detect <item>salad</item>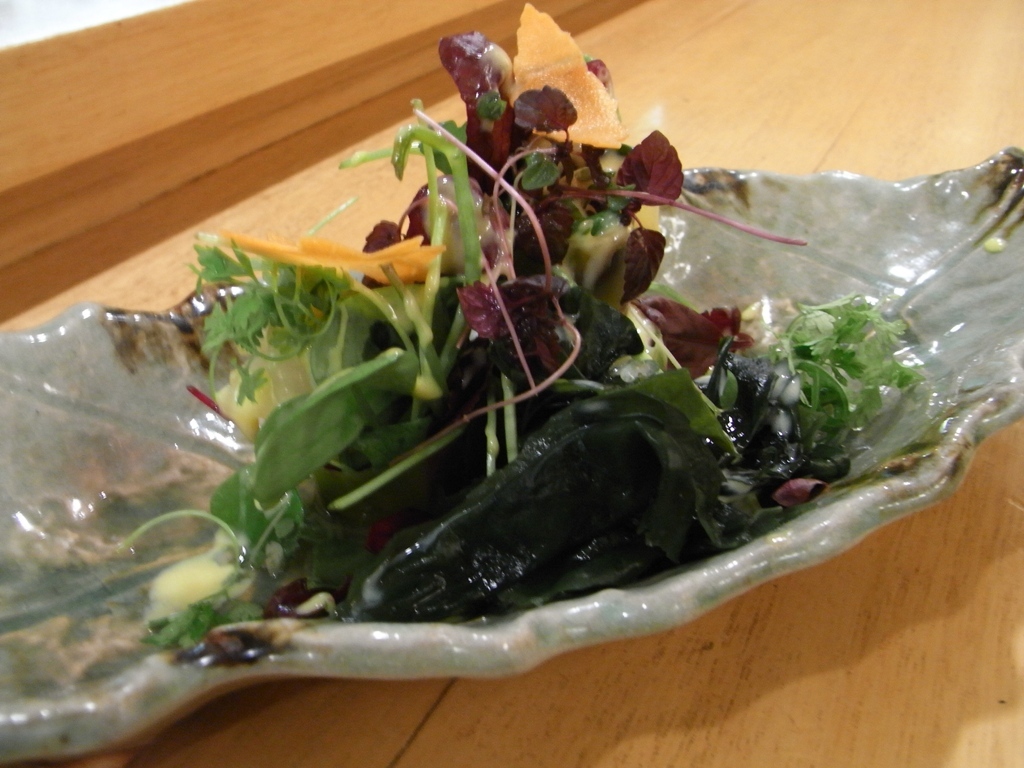
locate(111, 0, 922, 675)
